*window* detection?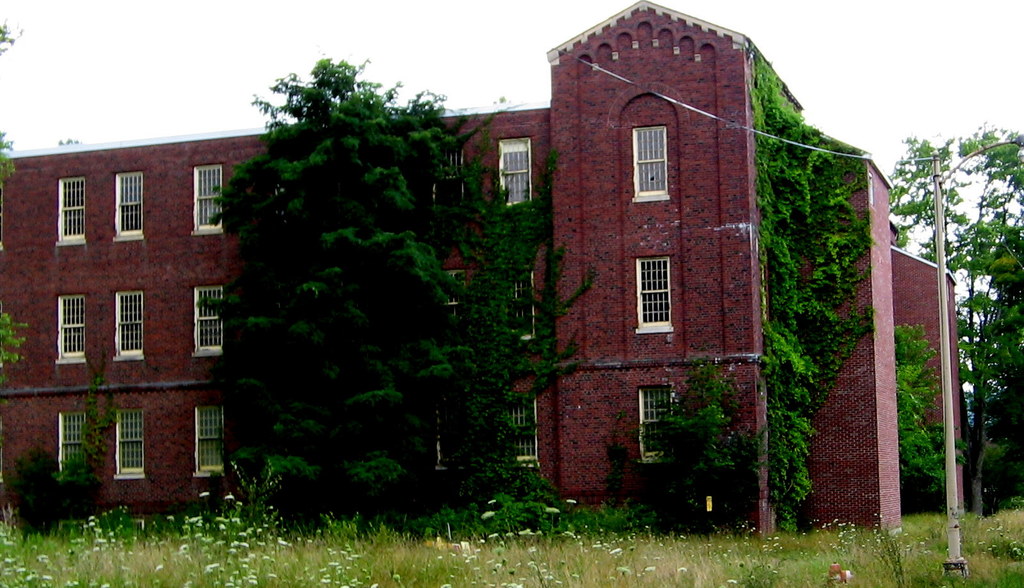
[504,133,534,205]
